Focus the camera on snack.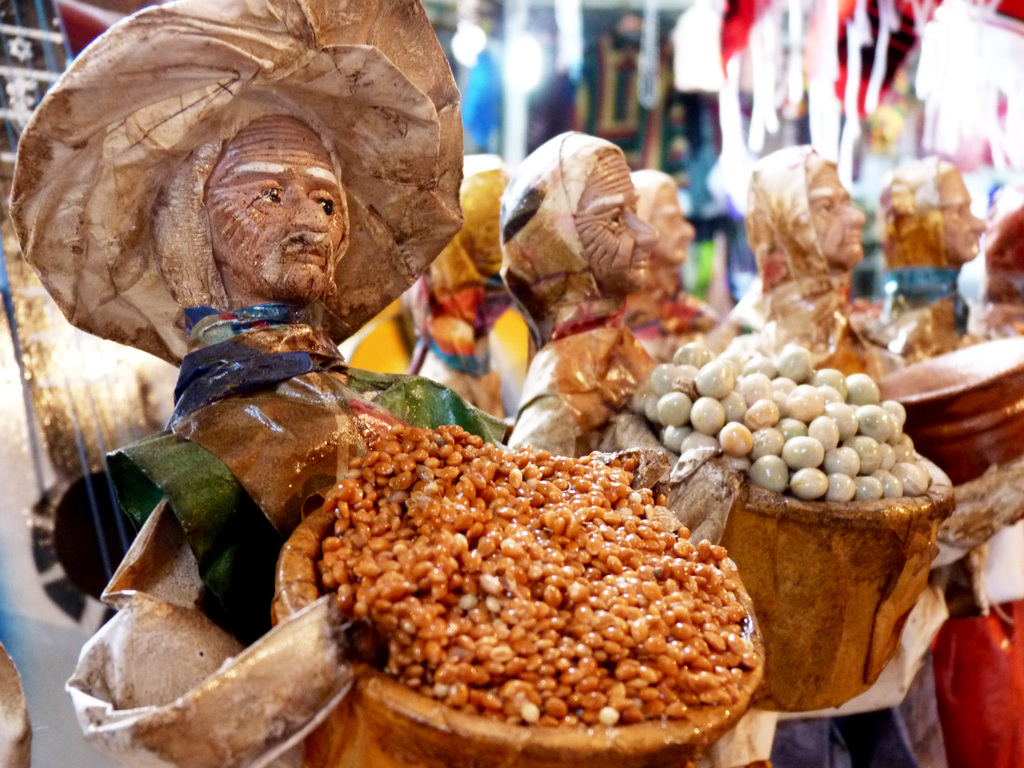
Focus region: {"left": 287, "top": 418, "right": 767, "bottom": 730}.
